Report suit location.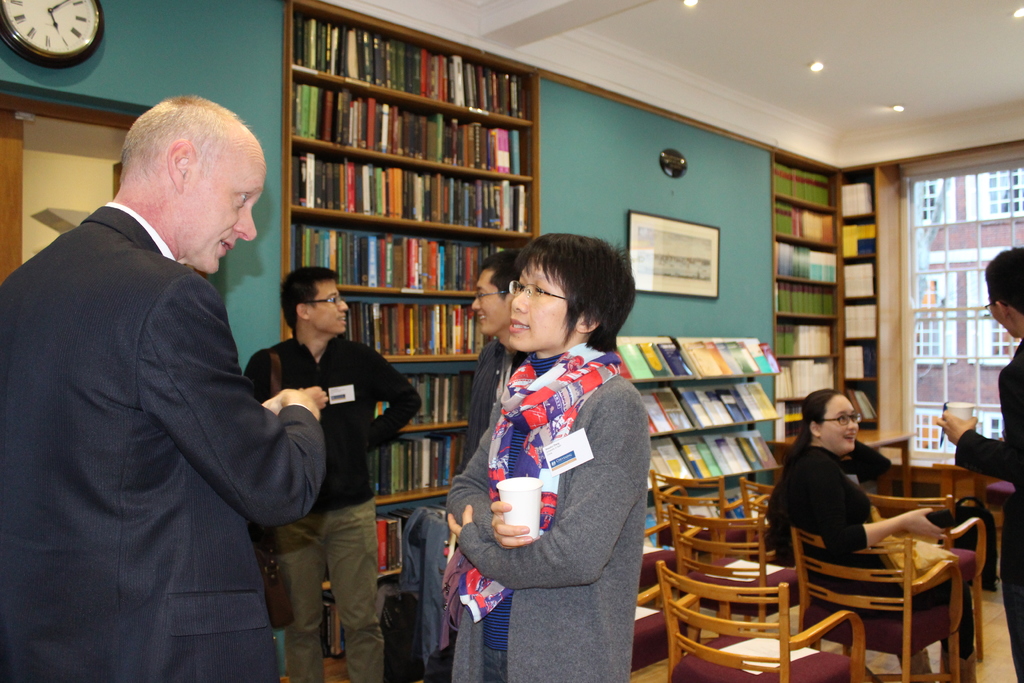
Report: bbox(0, 207, 329, 682).
